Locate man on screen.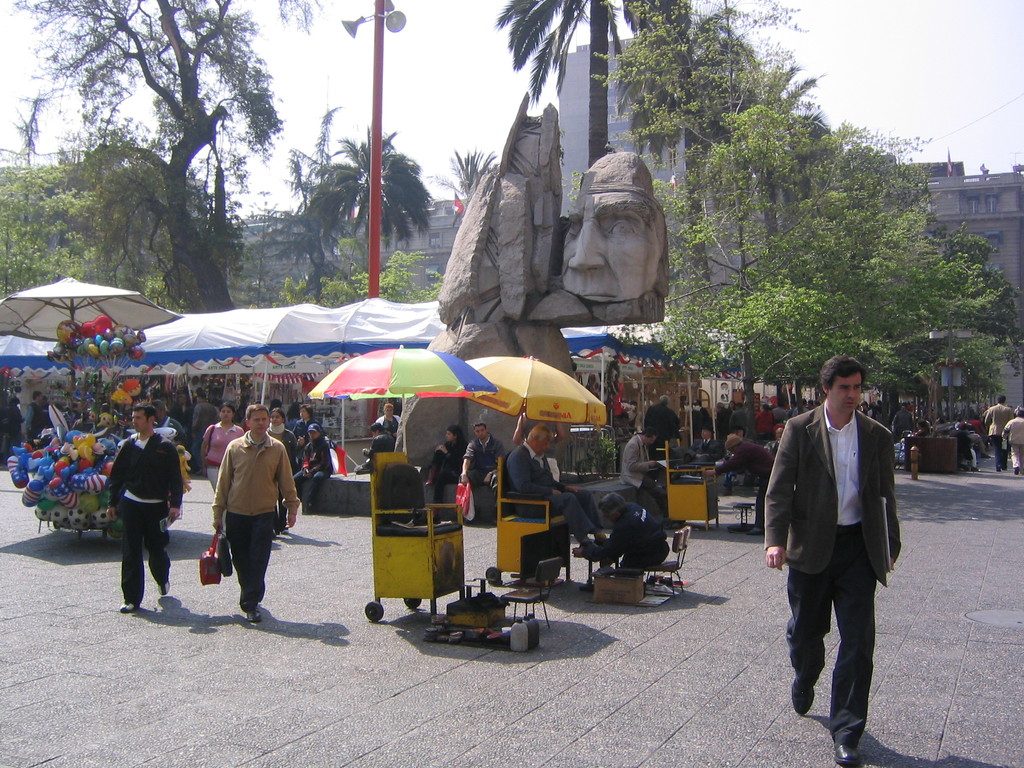
On screen at Rect(772, 403, 790, 423).
